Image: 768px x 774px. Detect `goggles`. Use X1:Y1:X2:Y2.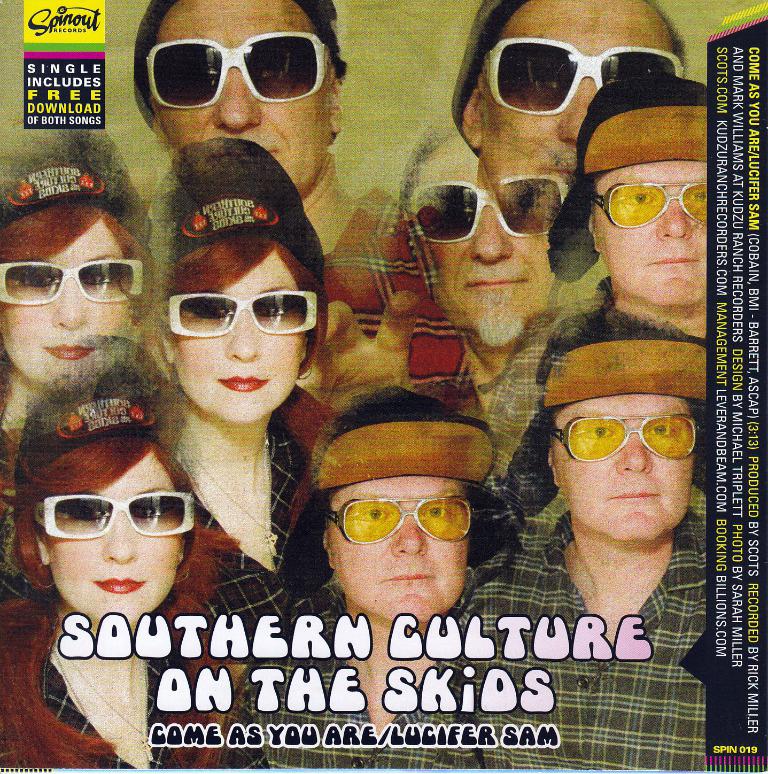
402:180:568:242.
